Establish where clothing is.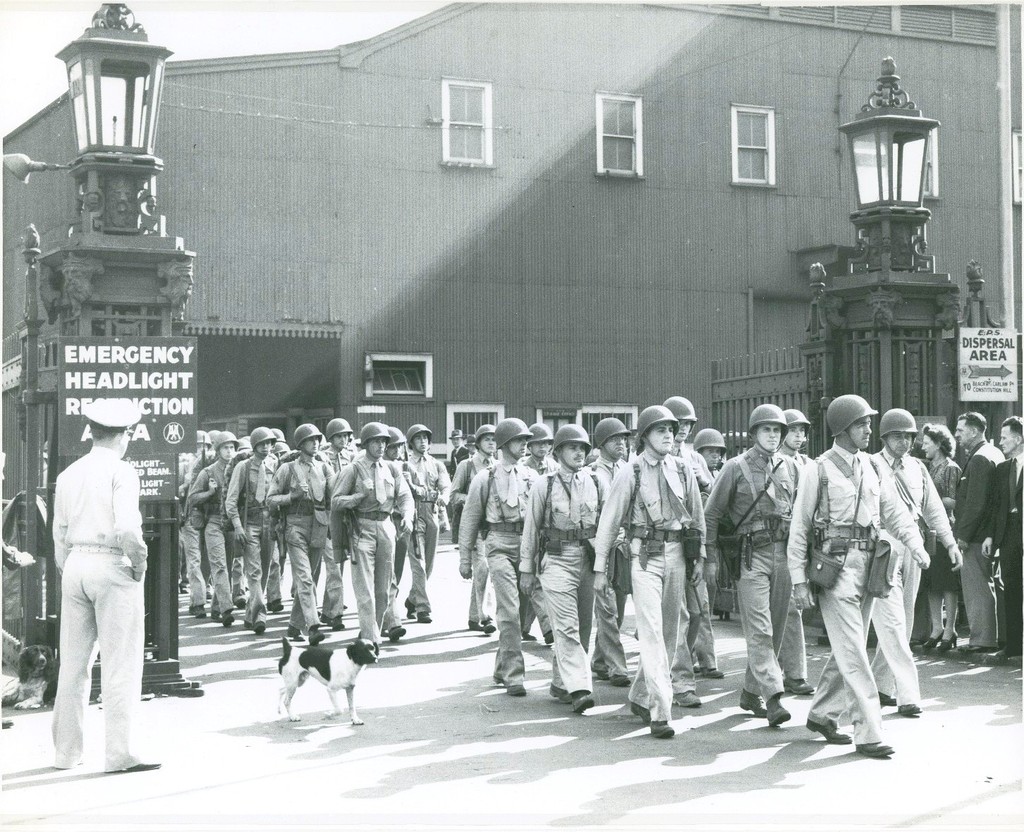
Established at 28 393 155 760.
